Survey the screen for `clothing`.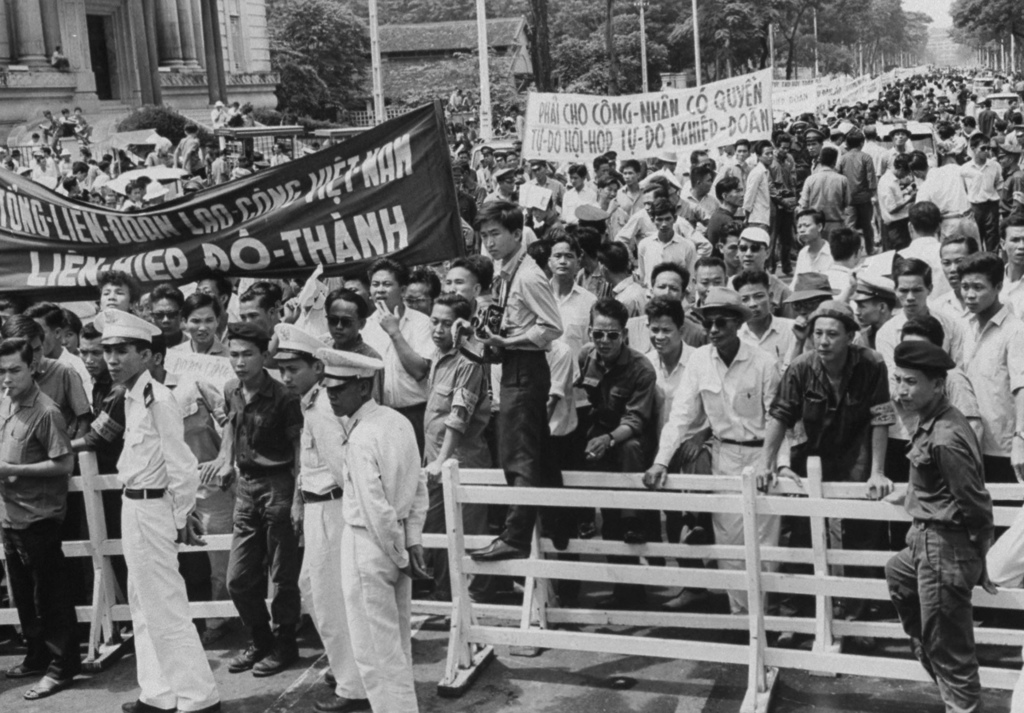
Survey found: [163,338,234,364].
